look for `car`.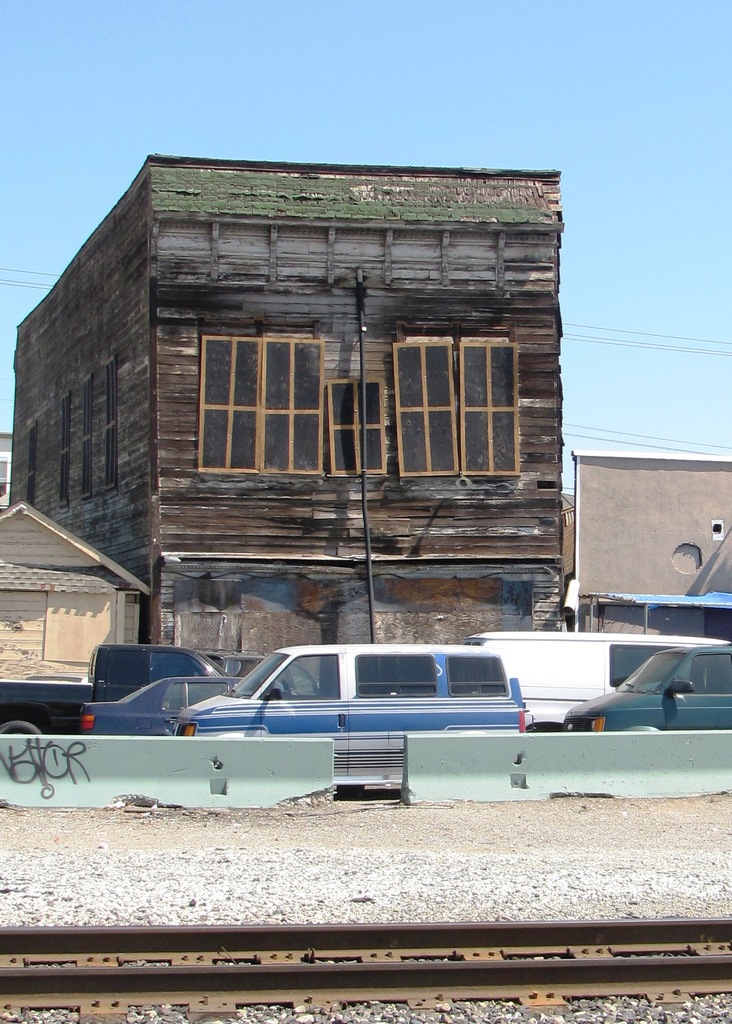
Found: BBox(565, 650, 731, 726).
